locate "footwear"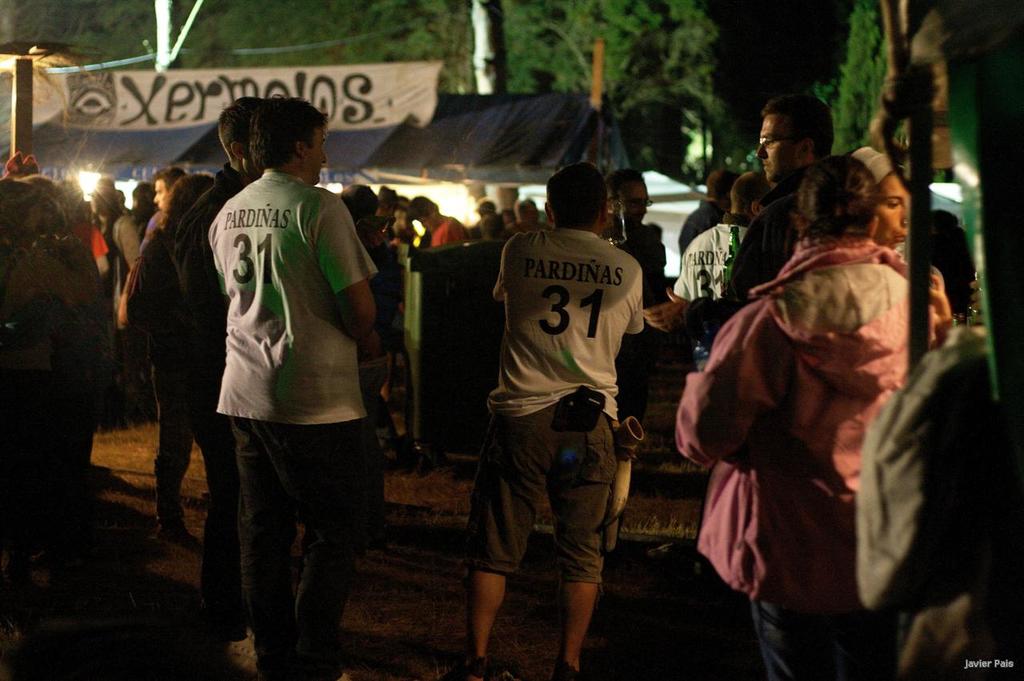
(153,520,201,552)
